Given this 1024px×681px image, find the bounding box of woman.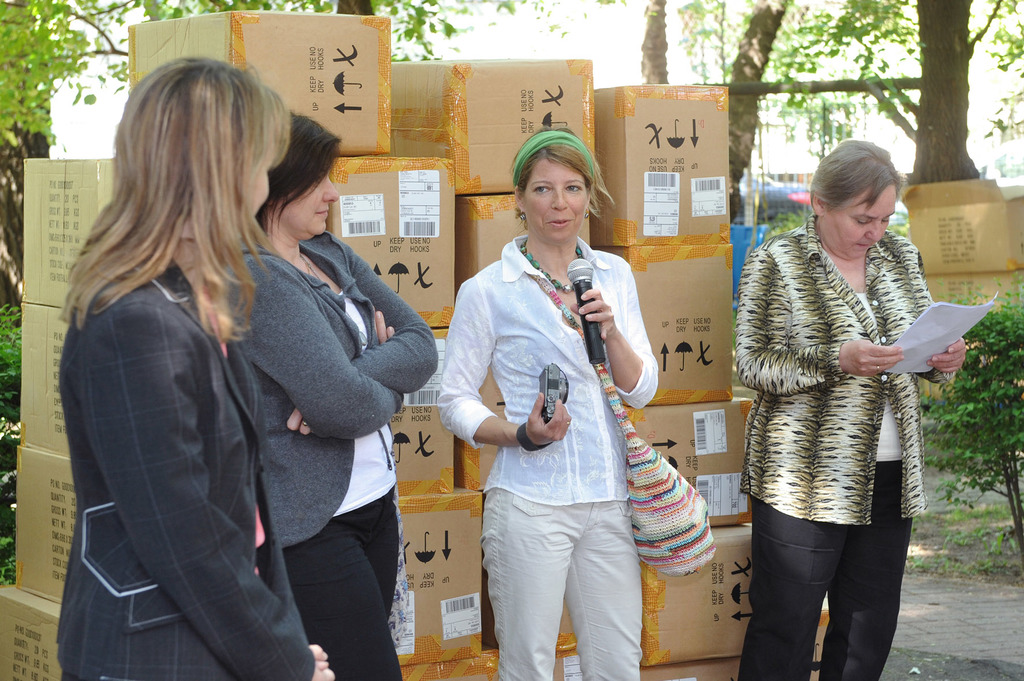
l=458, t=125, r=662, b=680.
